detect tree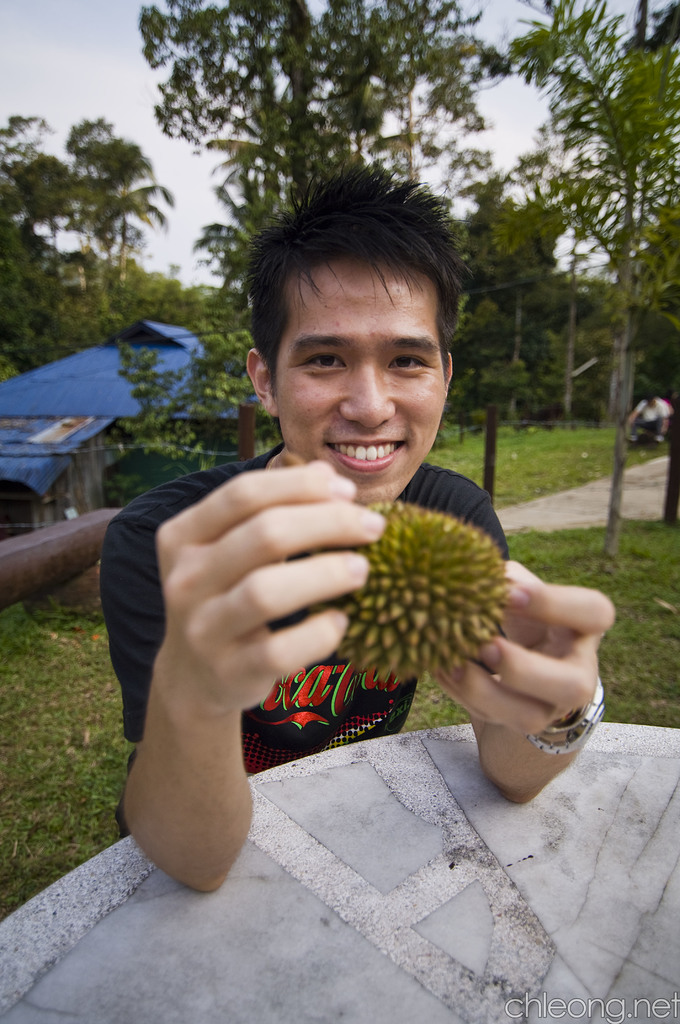
left=0, top=118, right=180, bottom=376
